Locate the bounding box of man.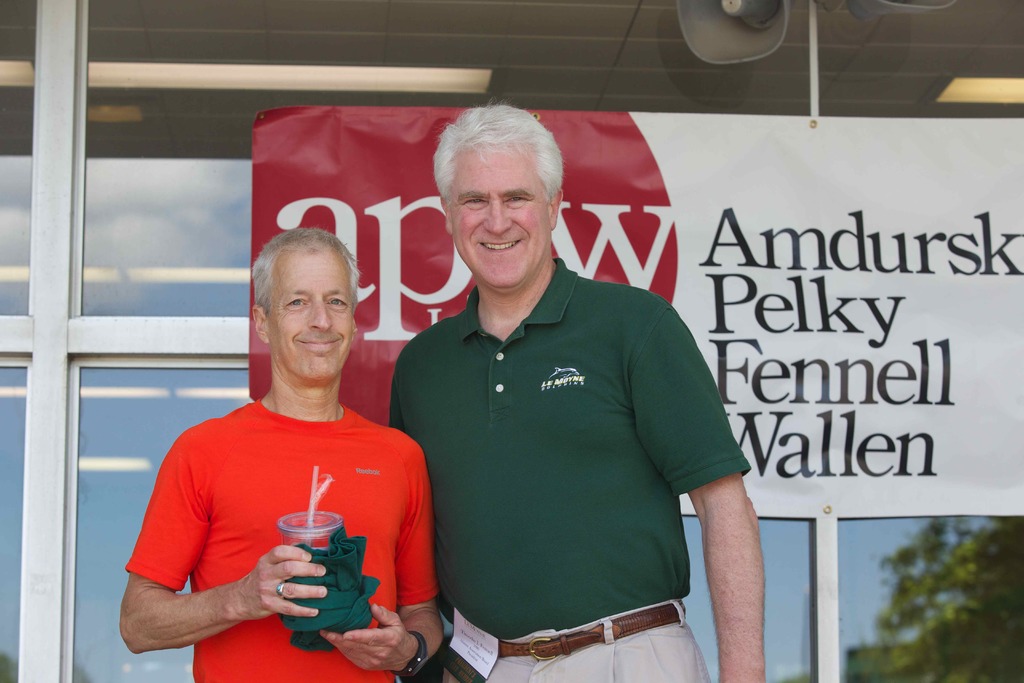
Bounding box: bbox=(365, 91, 773, 682).
